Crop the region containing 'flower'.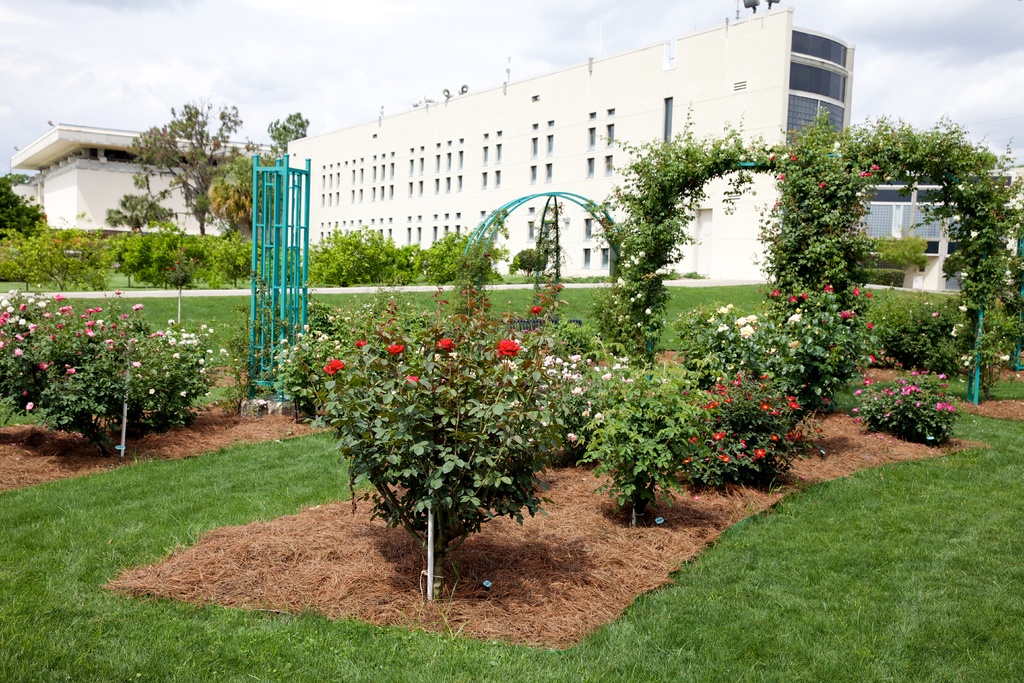
Crop region: <region>790, 152, 799, 163</region>.
